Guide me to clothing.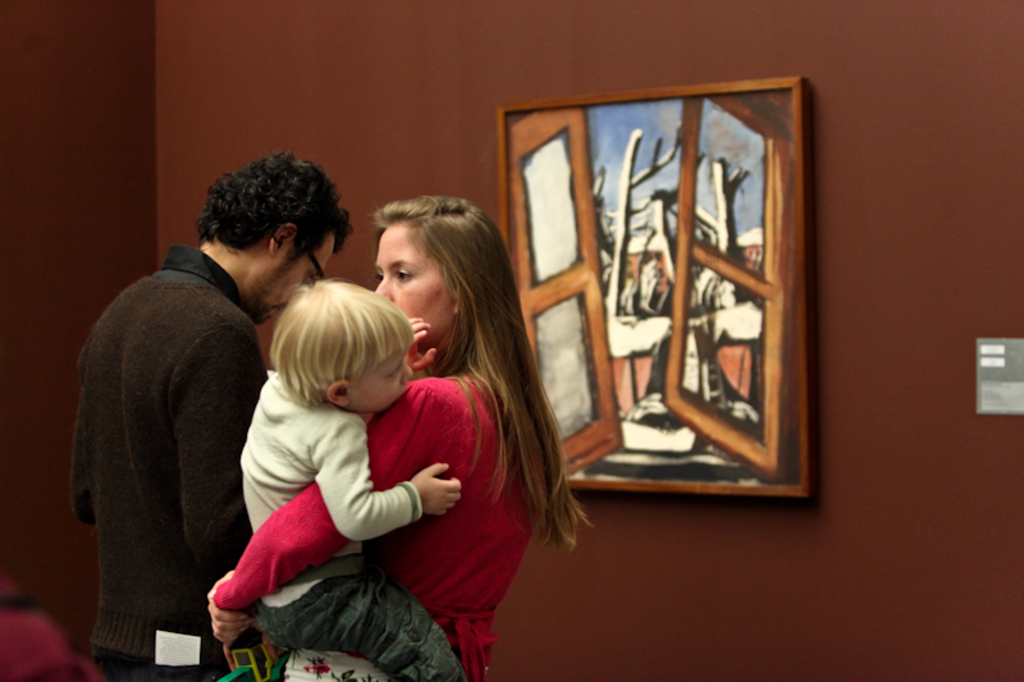
Guidance: select_region(212, 376, 531, 681).
